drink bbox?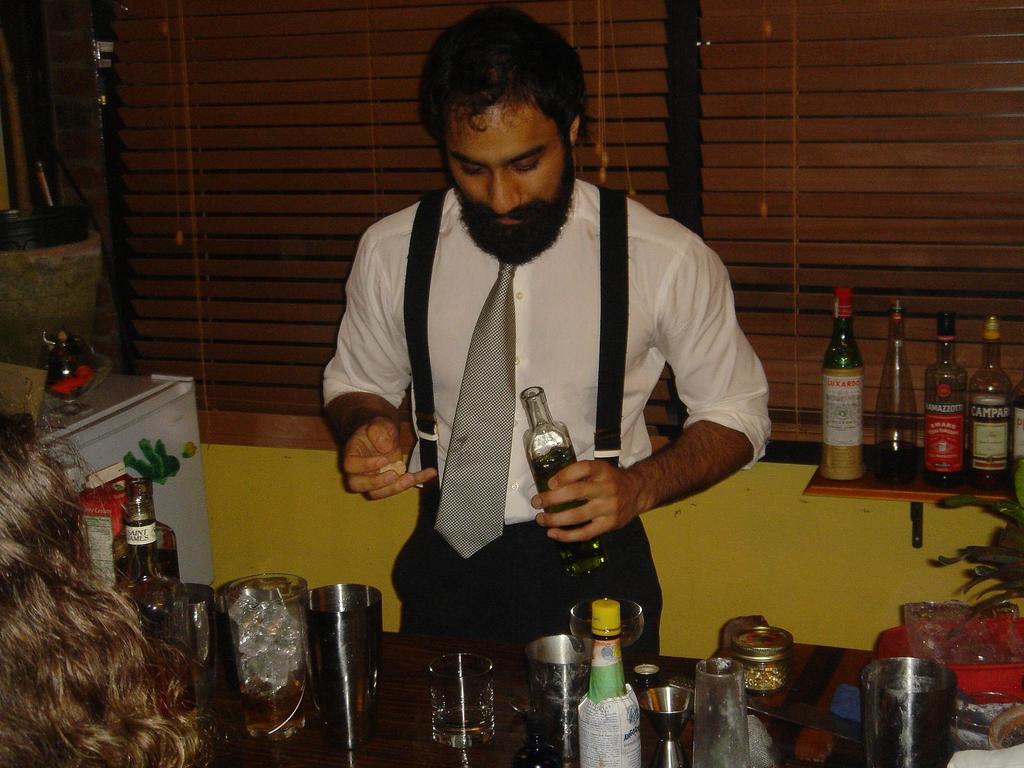
821/289/867/480
